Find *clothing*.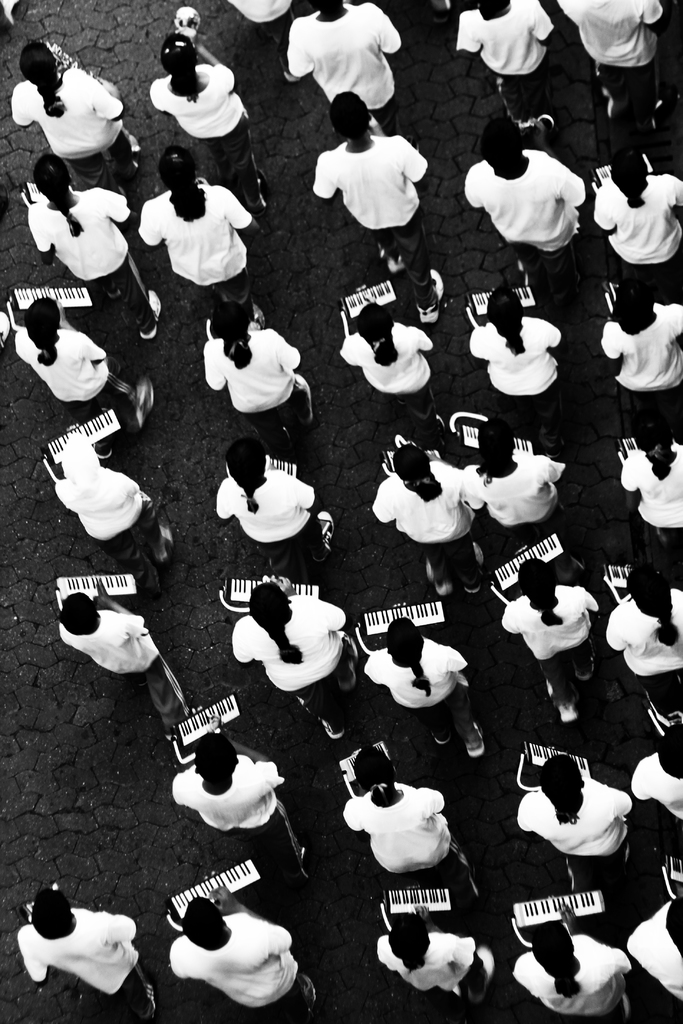
(left=594, top=172, right=682, bottom=294).
